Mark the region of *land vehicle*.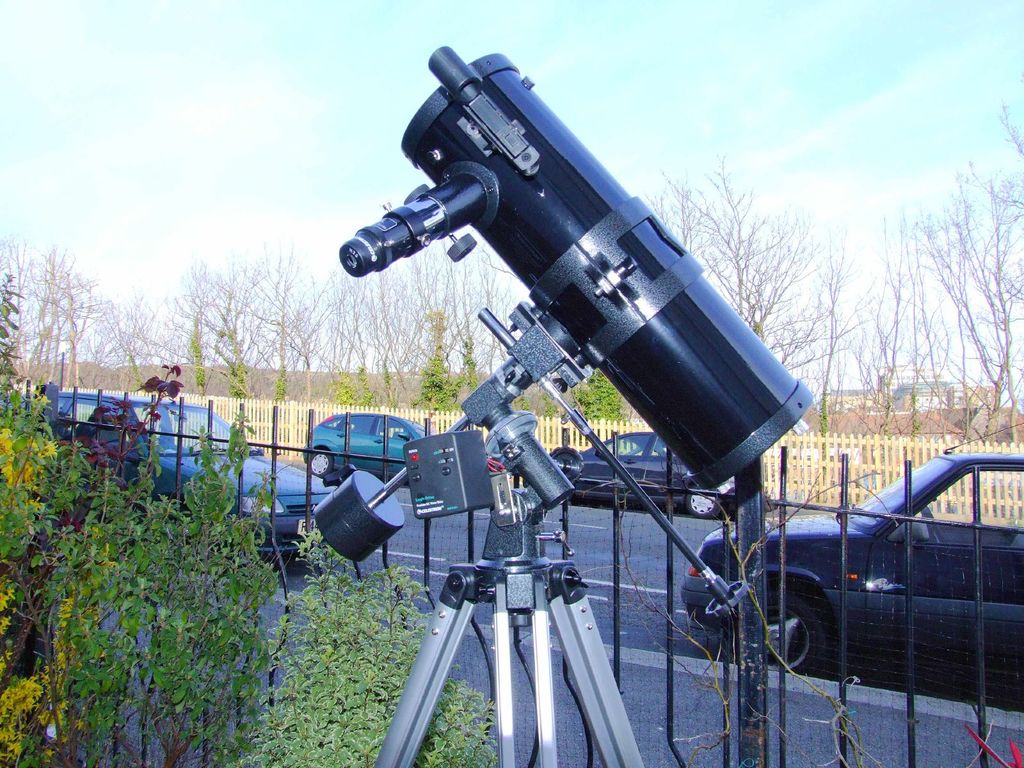
Region: bbox=(684, 426, 1023, 712).
